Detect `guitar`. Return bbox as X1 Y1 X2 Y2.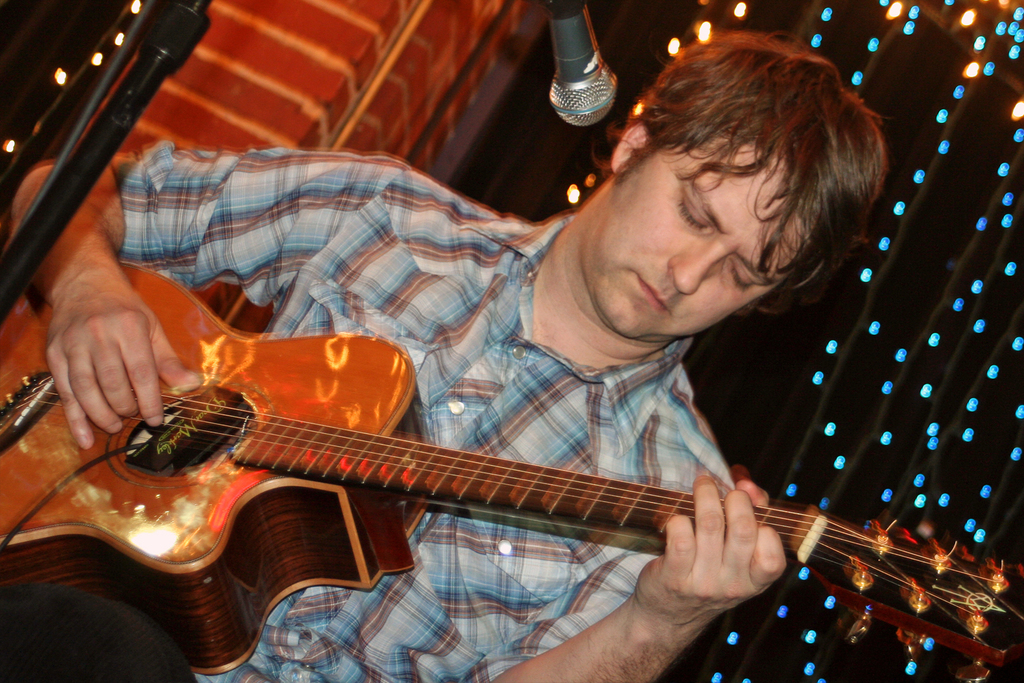
0 323 993 669.
